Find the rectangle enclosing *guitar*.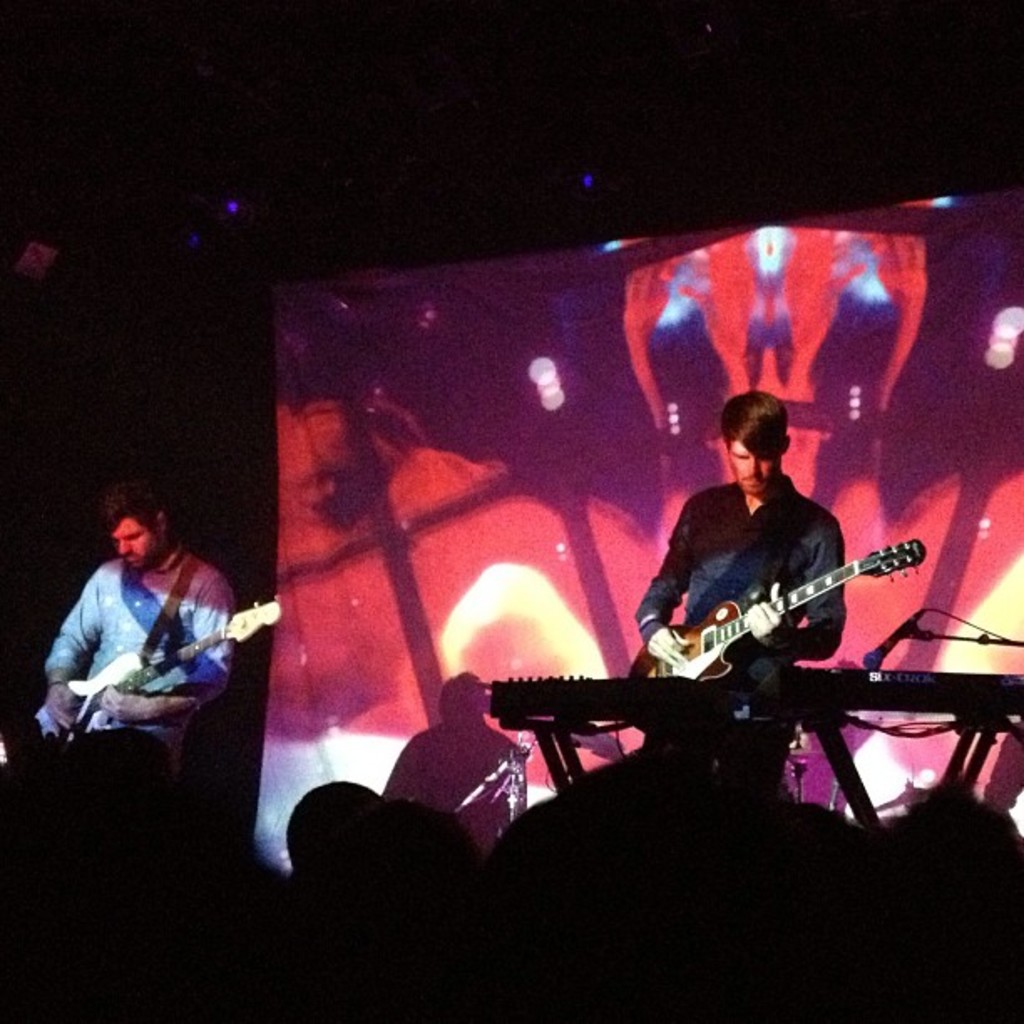
crop(52, 597, 289, 758).
